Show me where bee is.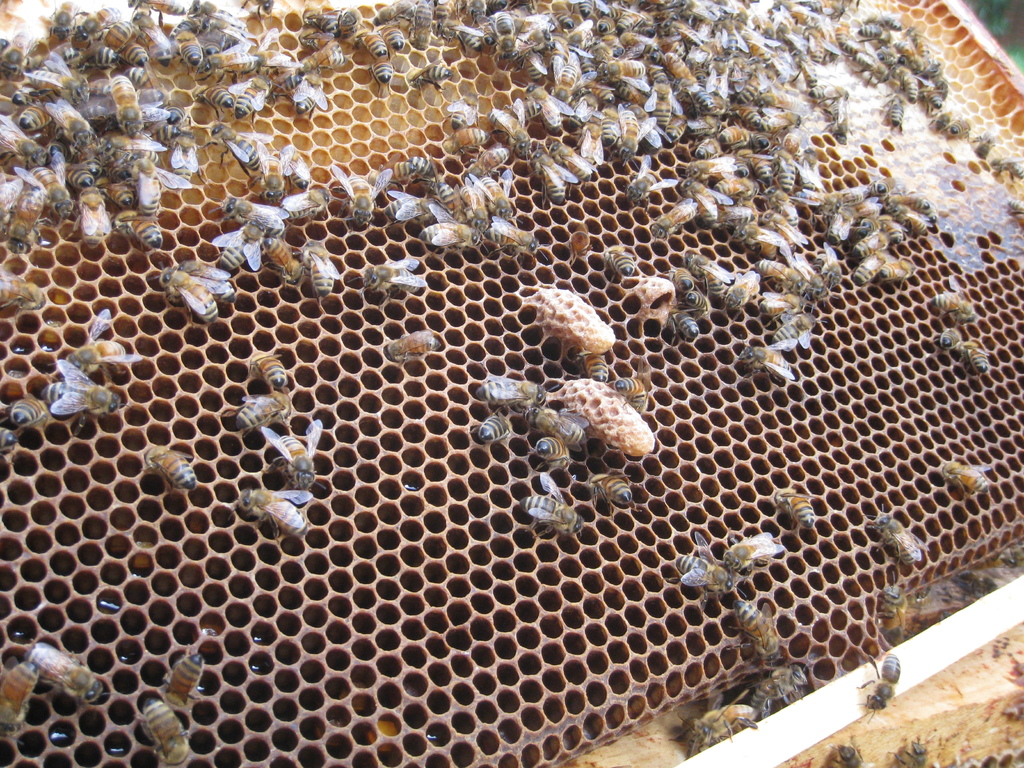
bee is at <box>880,93,908,130</box>.
